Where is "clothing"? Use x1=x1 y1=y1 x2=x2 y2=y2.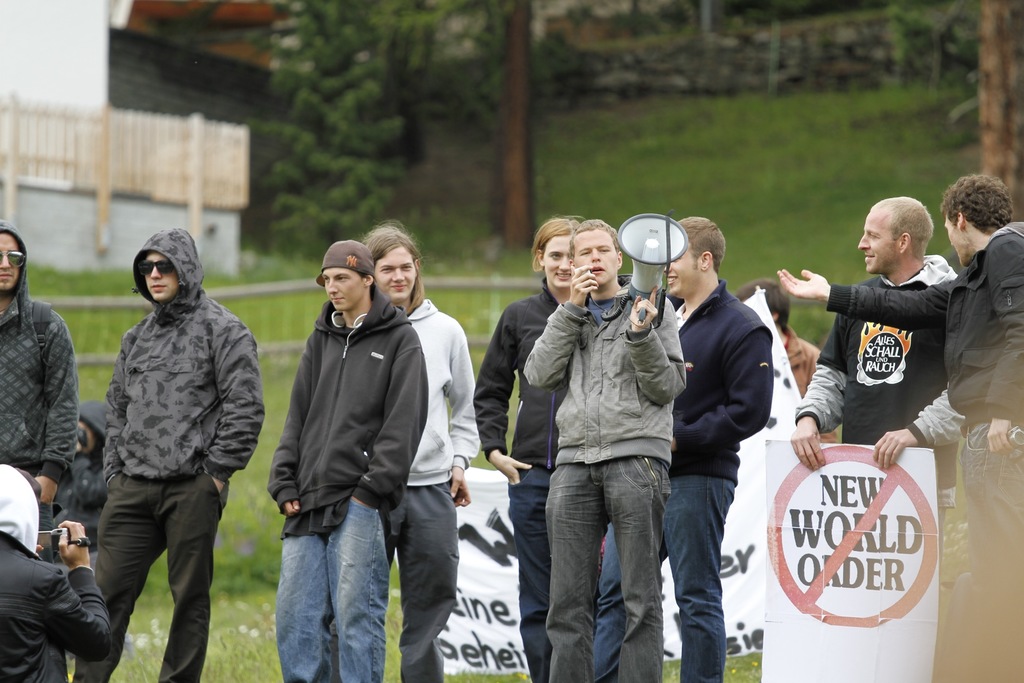
x1=791 y1=251 x2=968 y2=520.
